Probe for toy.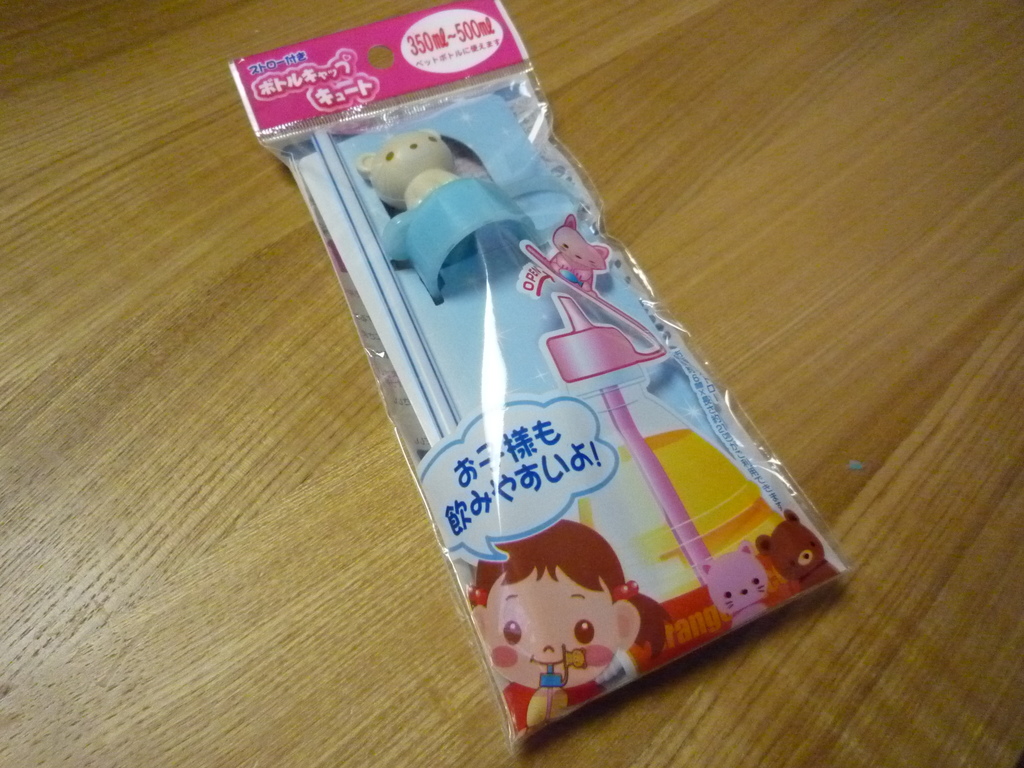
Probe result: 255,97,861,743.
